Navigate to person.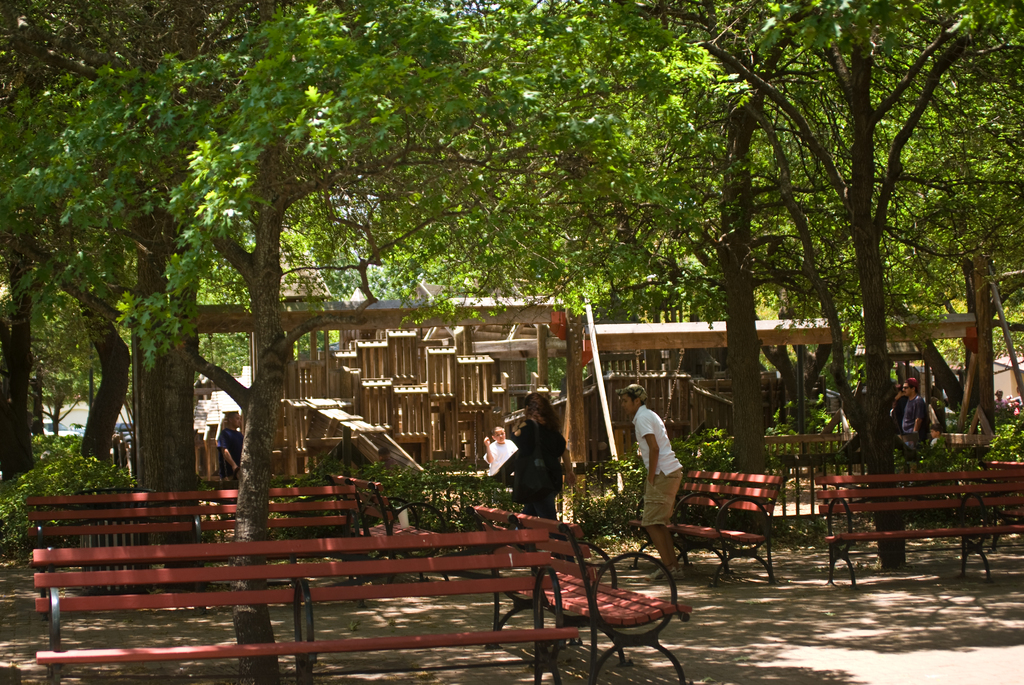
Navigation target: [left=890, top=374, right=927, bottom=471].
